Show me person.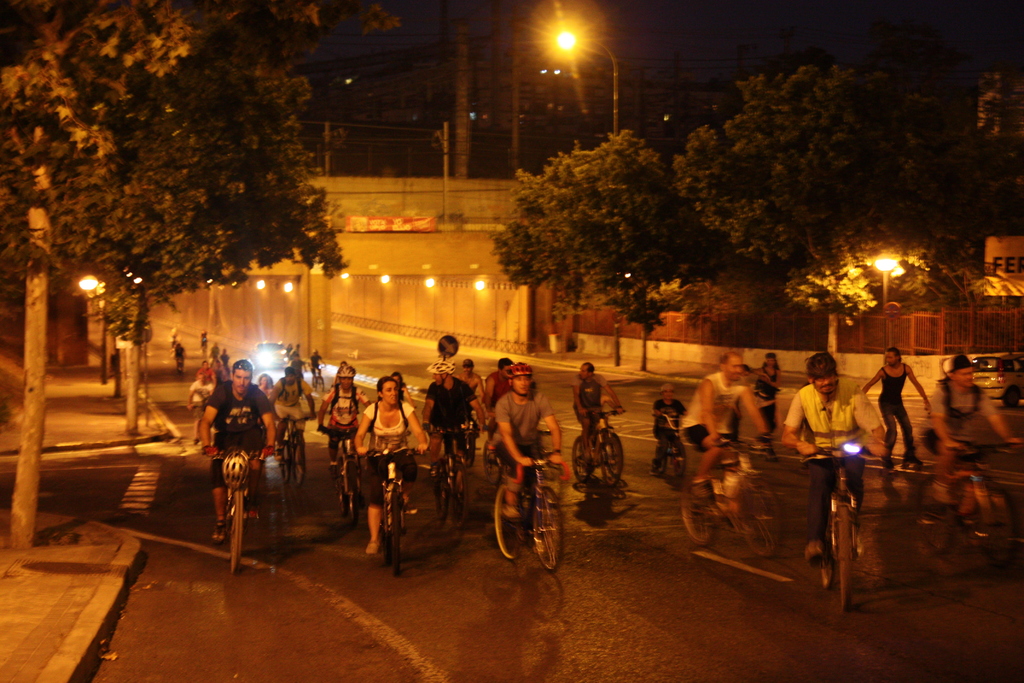
person is here: [x1=777, y1=348, x2=886, y2=552].
